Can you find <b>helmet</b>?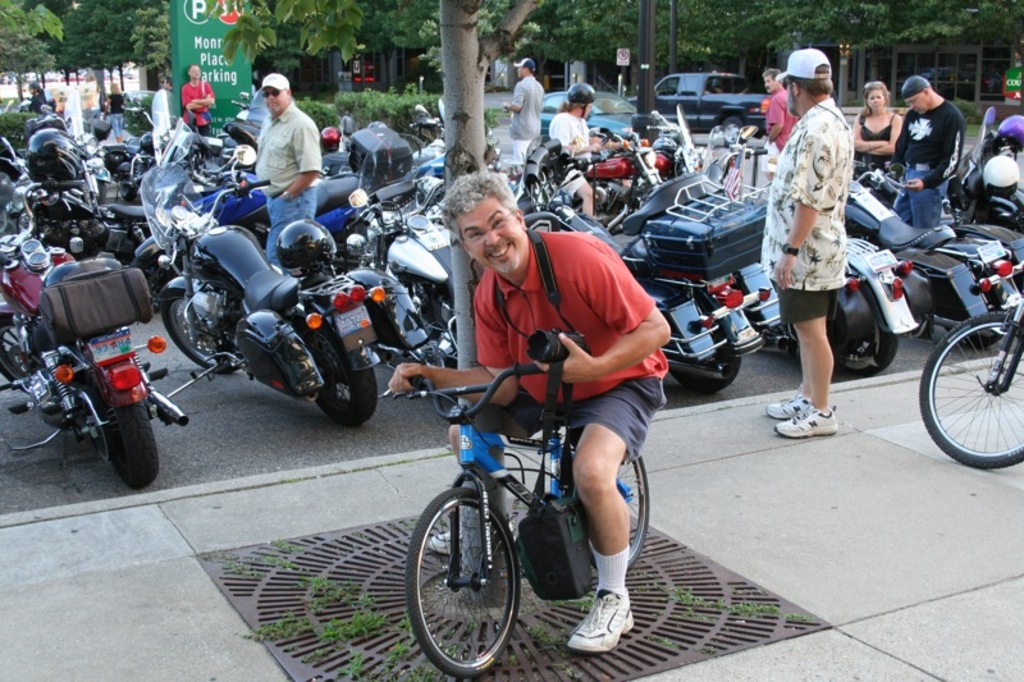
Yes, bounding box: BBox(1000, 113, 1023, 157).
